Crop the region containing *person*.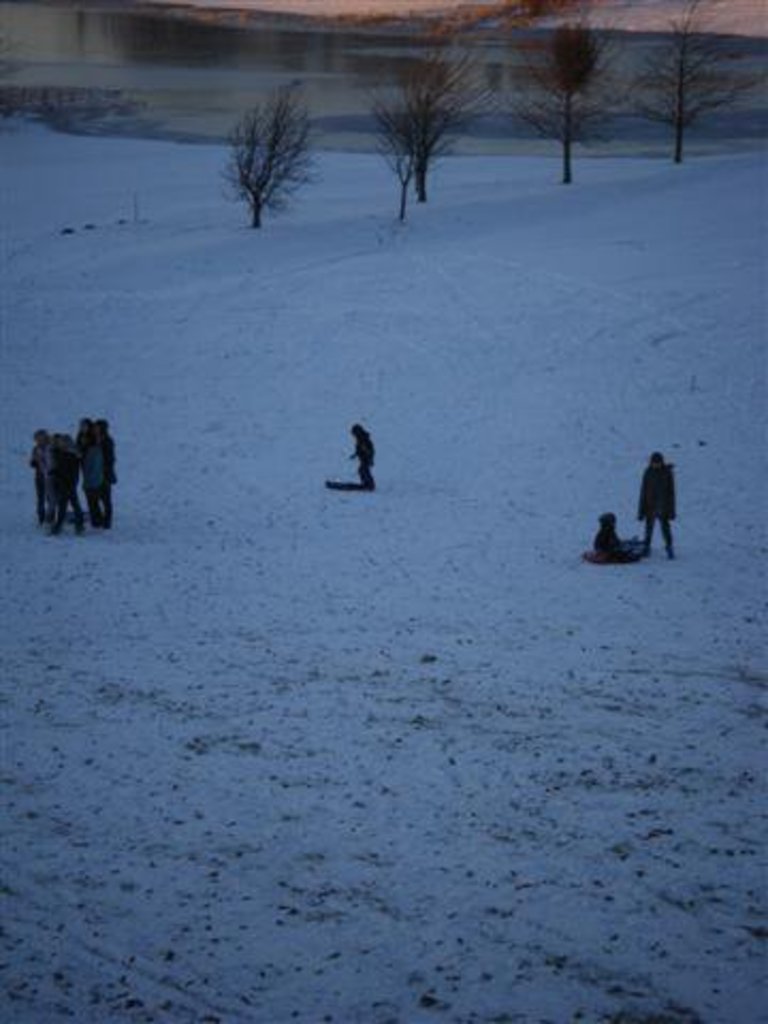
Crop region: pyautogui.locateOnScreen(38, 425, 81, 544).
